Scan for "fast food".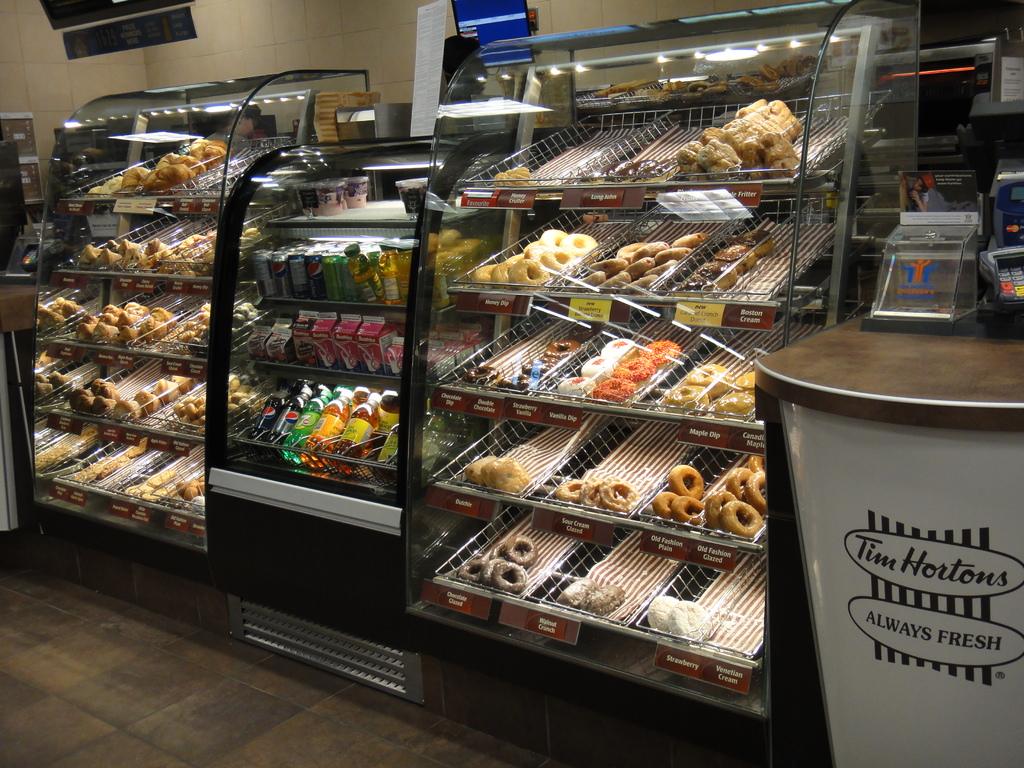
Scan result: [556,580,604,610].
